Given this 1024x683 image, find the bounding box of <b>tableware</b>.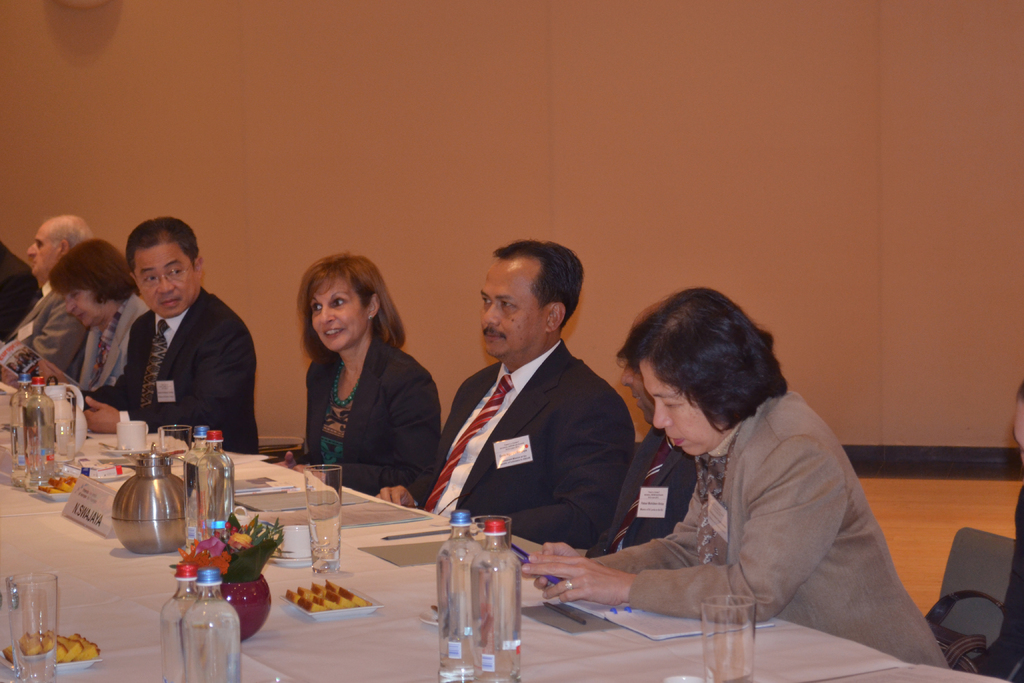
1,573,56,682.
